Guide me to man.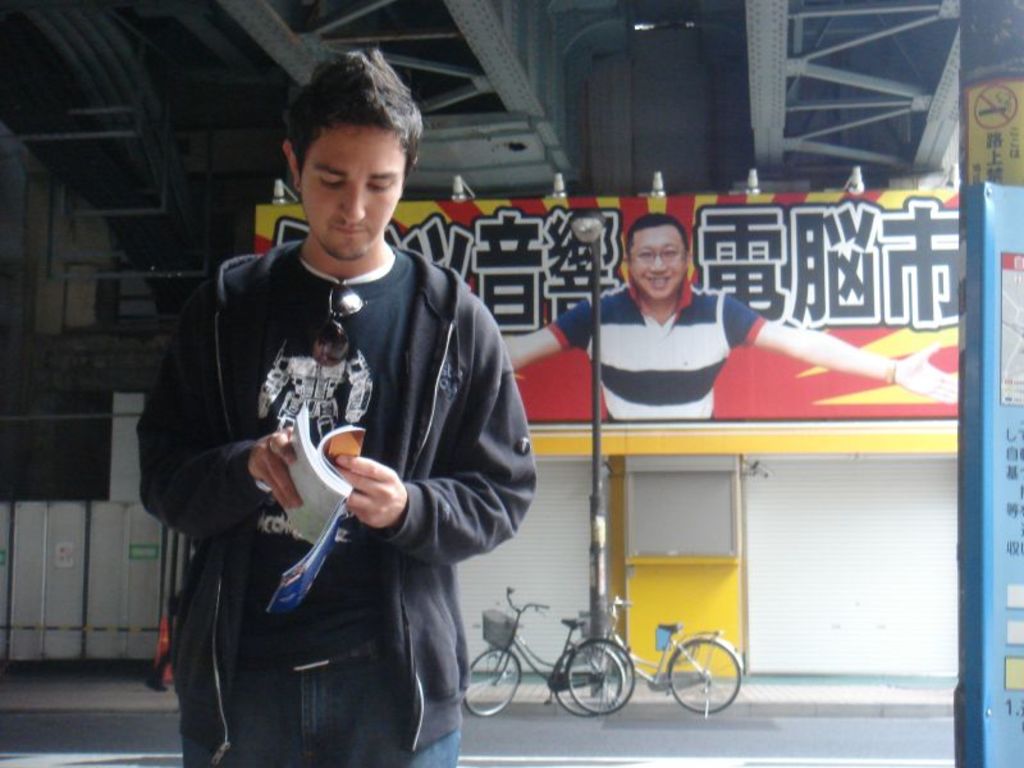
Guidance: bbox(136, 50, 536, 767).
